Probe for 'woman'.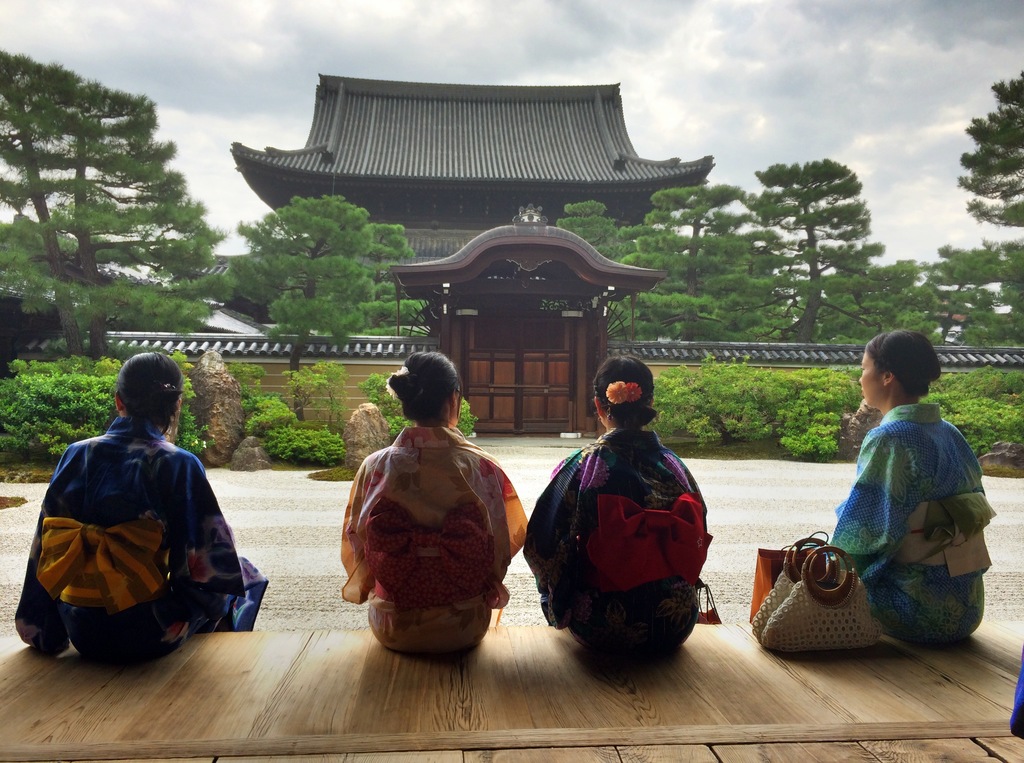
Probe result: bbox=(10, 354, 276, 677).
